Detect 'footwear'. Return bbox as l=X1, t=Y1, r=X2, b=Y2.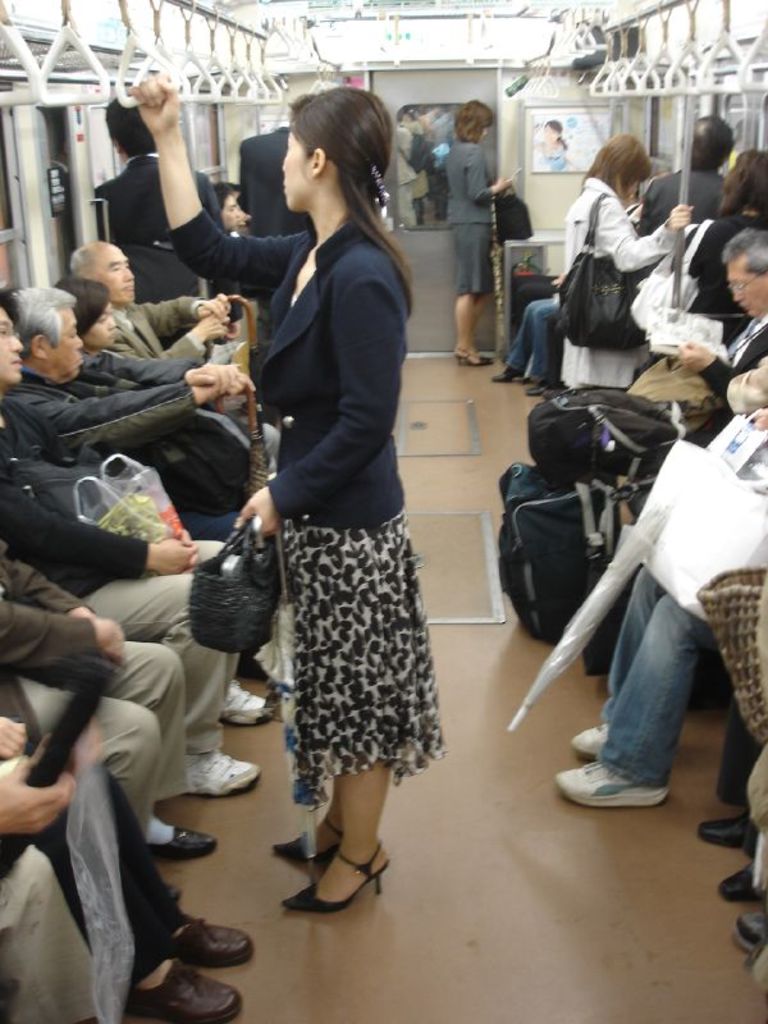
l=554, t=750, r=660, b=808.
